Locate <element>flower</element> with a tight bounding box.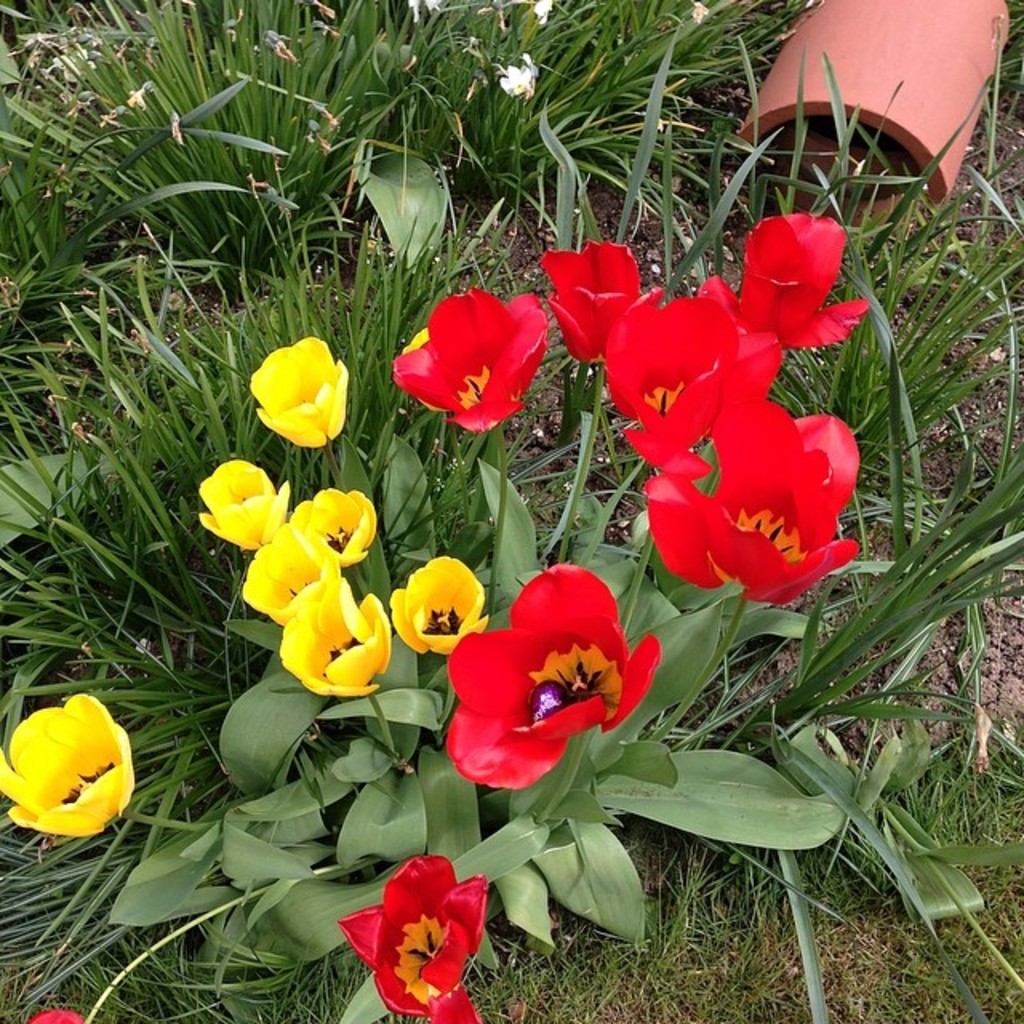
pyautogui.locateOnScreen(29, 1002, 80, 1022).
